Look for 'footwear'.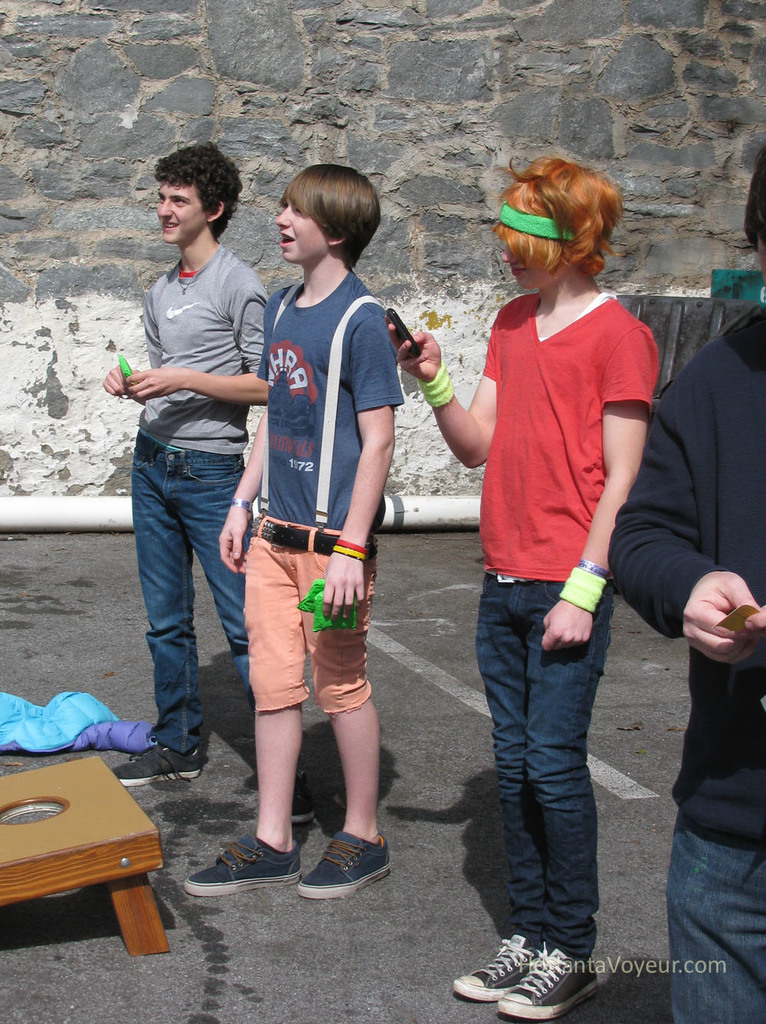
Found: [292,825,388,894].
